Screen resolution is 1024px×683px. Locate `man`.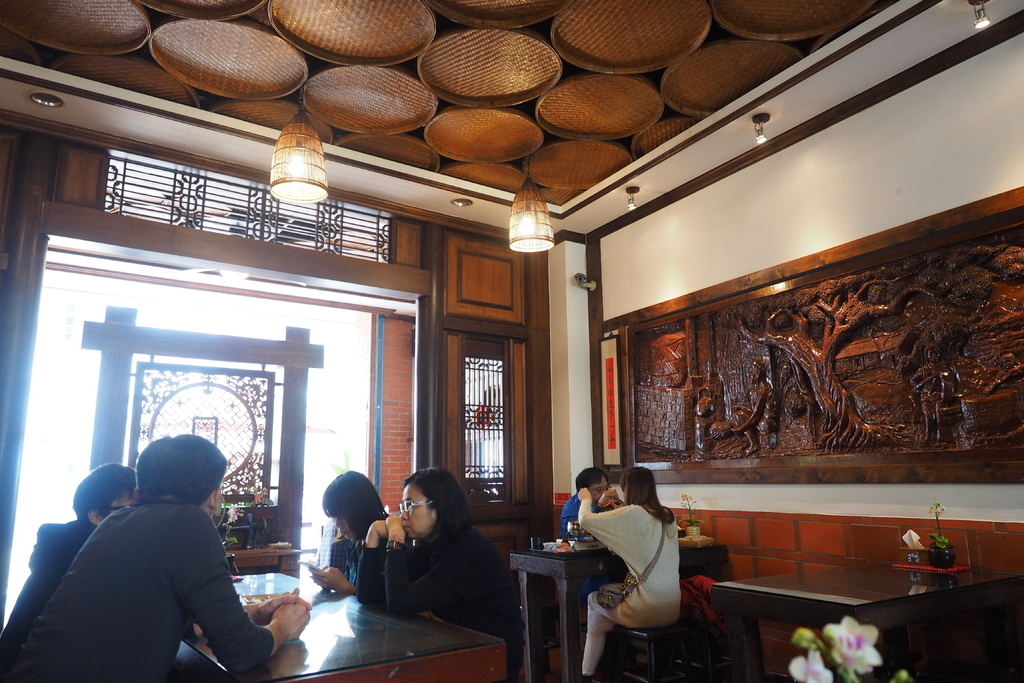
detection(0, 465, 133, 662).
